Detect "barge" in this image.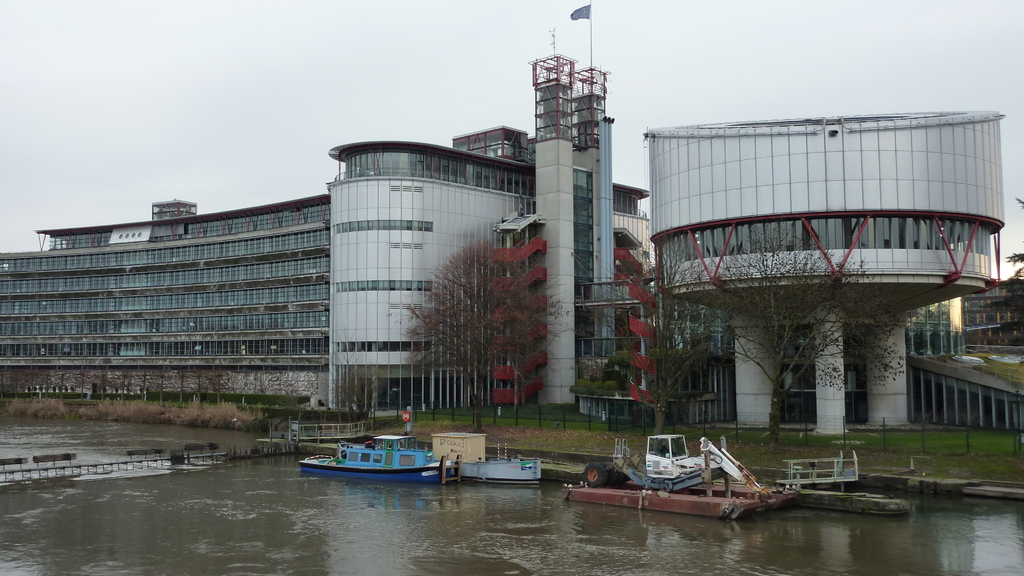
Detection: (563,479,797,519).
